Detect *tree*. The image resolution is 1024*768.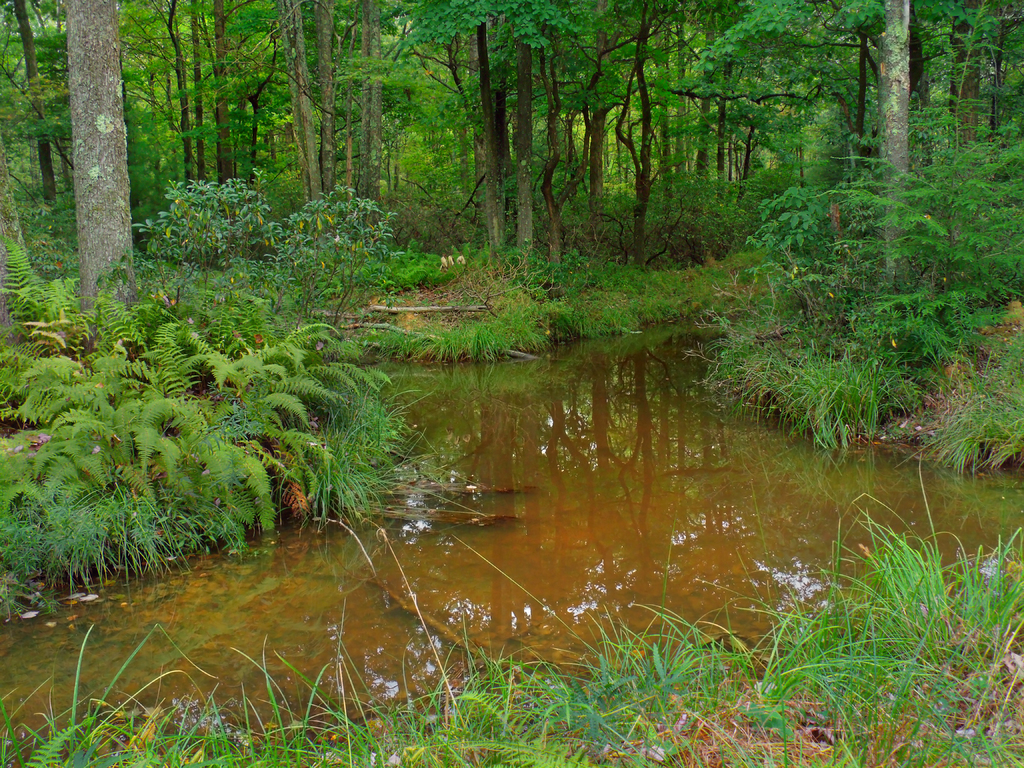
<region>342, 0, 398, 284</region>.
